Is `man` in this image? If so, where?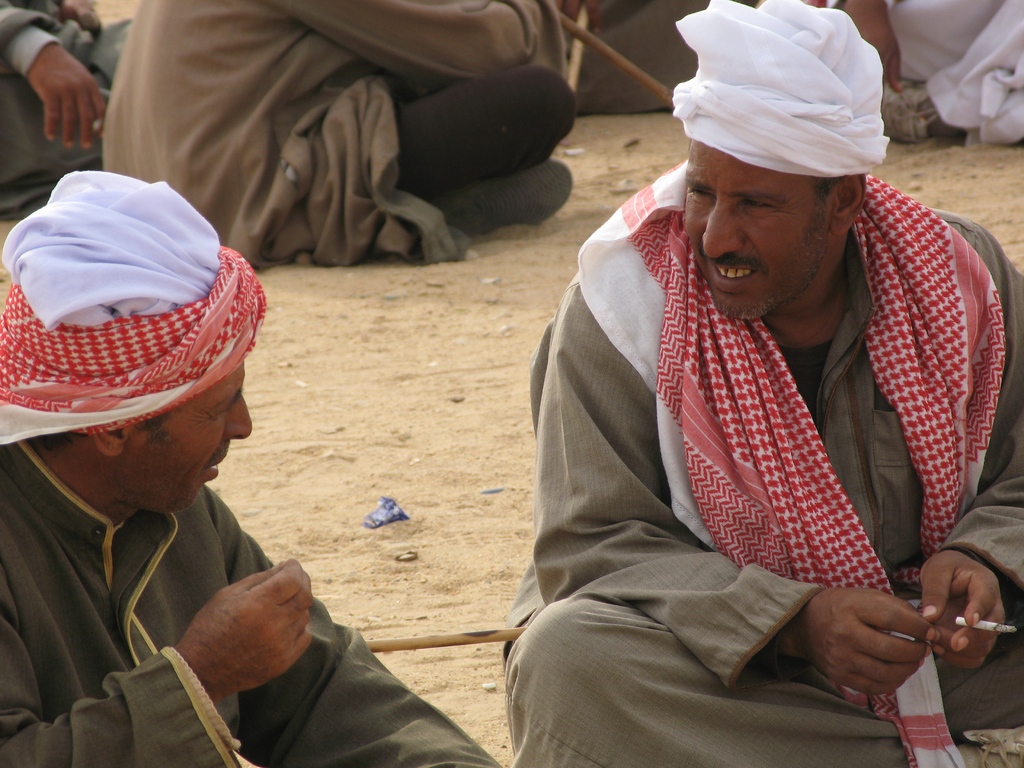
Yes, at [93, 0, 577, 262].
